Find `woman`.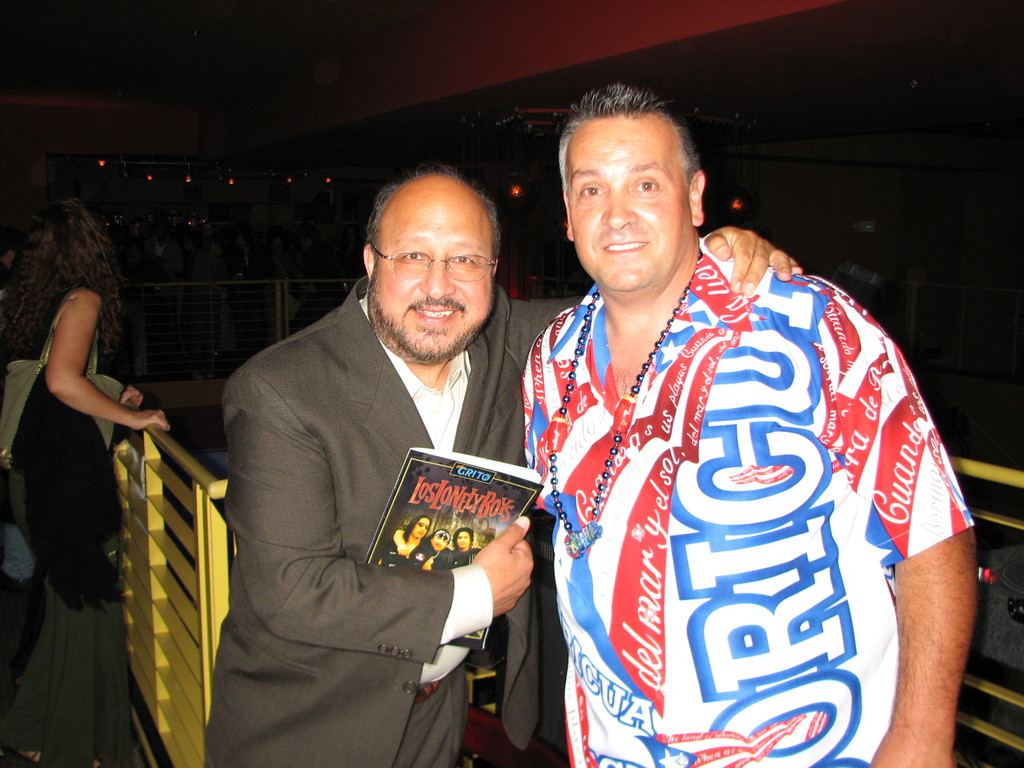
[left=13, top=173, right=175, bottom=742].
